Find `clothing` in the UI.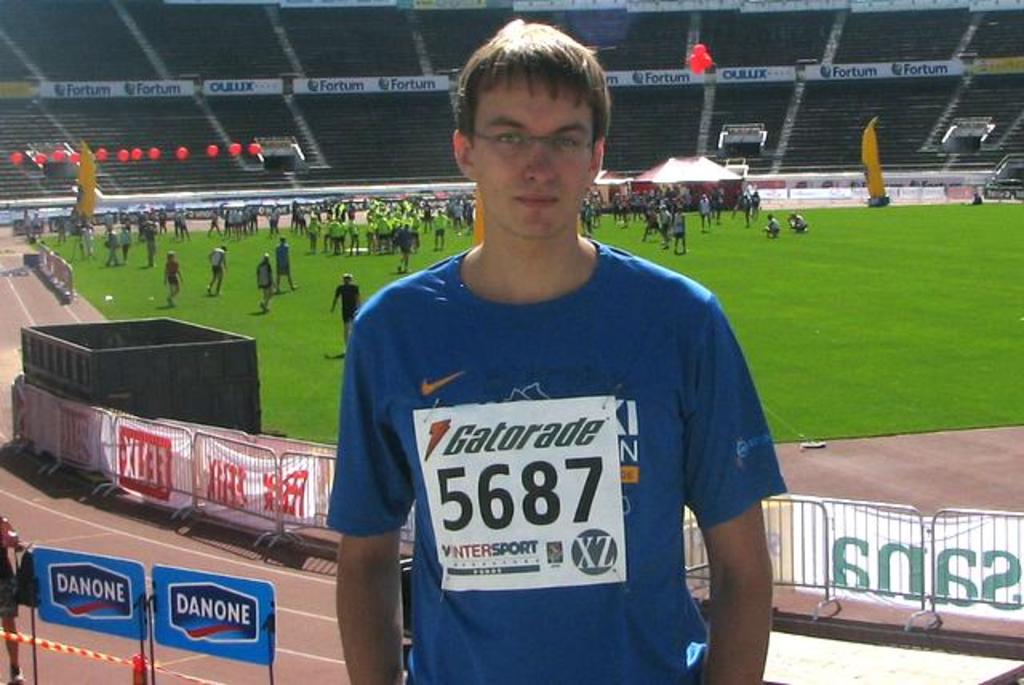
UI element at [left=258, top=259, right=272, bottom=302].
